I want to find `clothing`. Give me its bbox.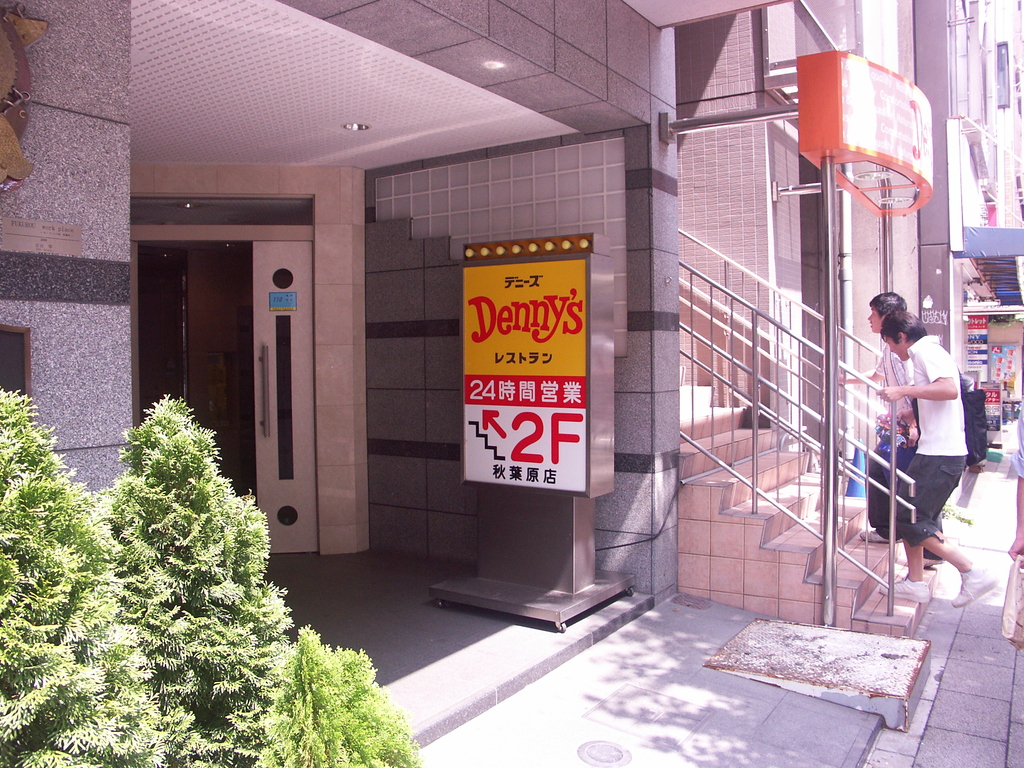
{"x1": 881, "y1": 351, "x2": 923, "y2": 419}.
